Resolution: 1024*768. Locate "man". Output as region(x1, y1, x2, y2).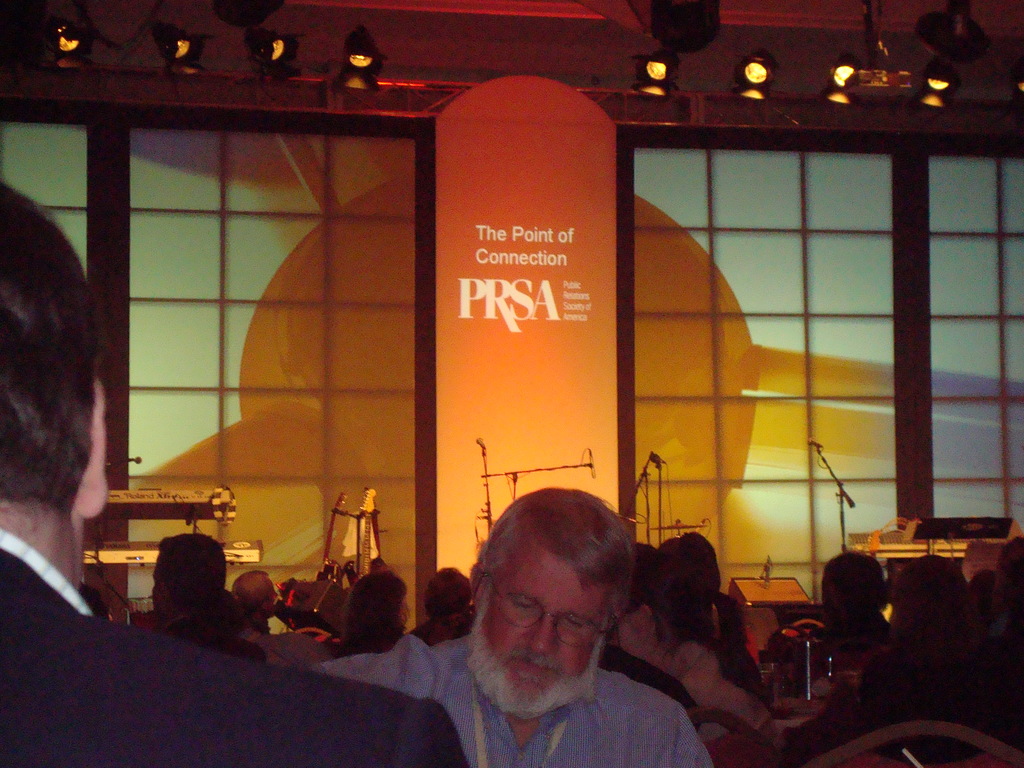
region(289, 514, 717, 760).
